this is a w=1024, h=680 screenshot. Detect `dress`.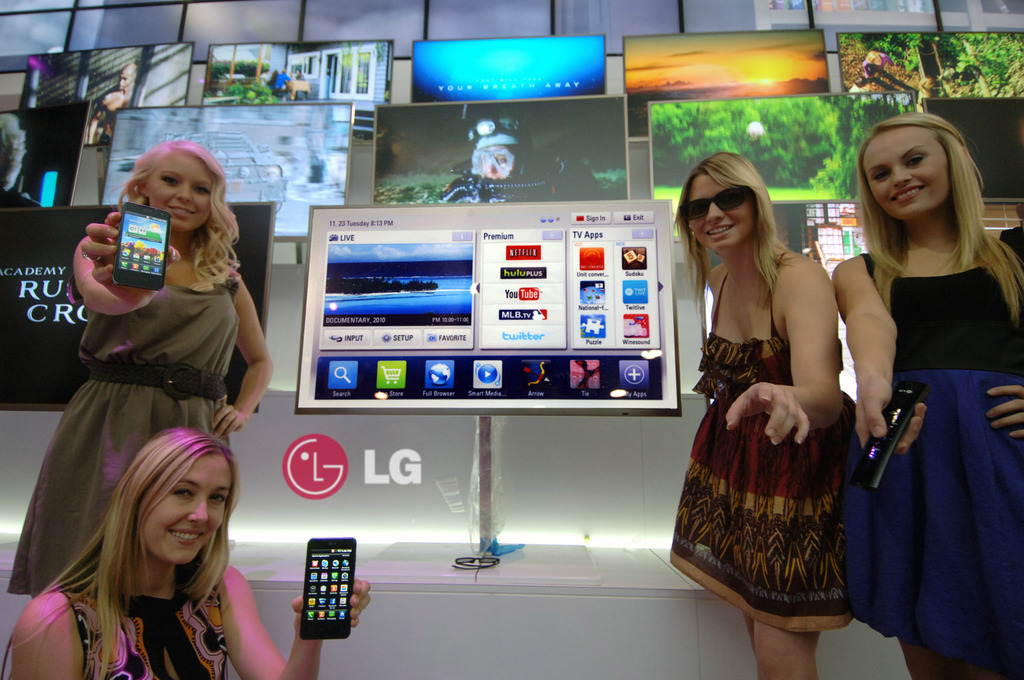
844, 247, 1023, 654.
